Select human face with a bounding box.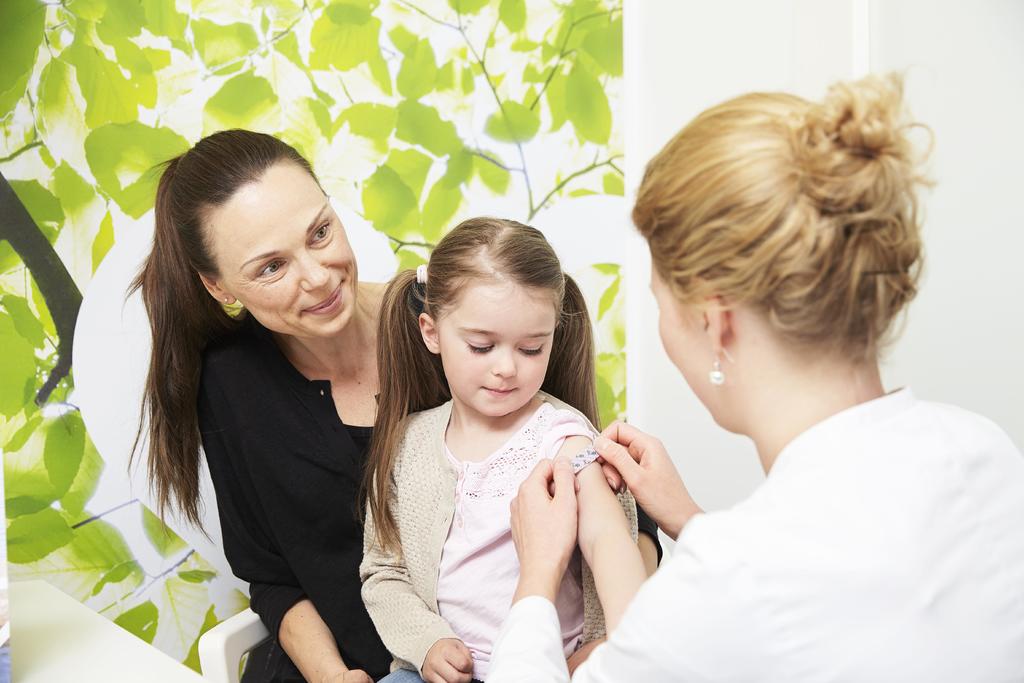
440 281 553 416.
